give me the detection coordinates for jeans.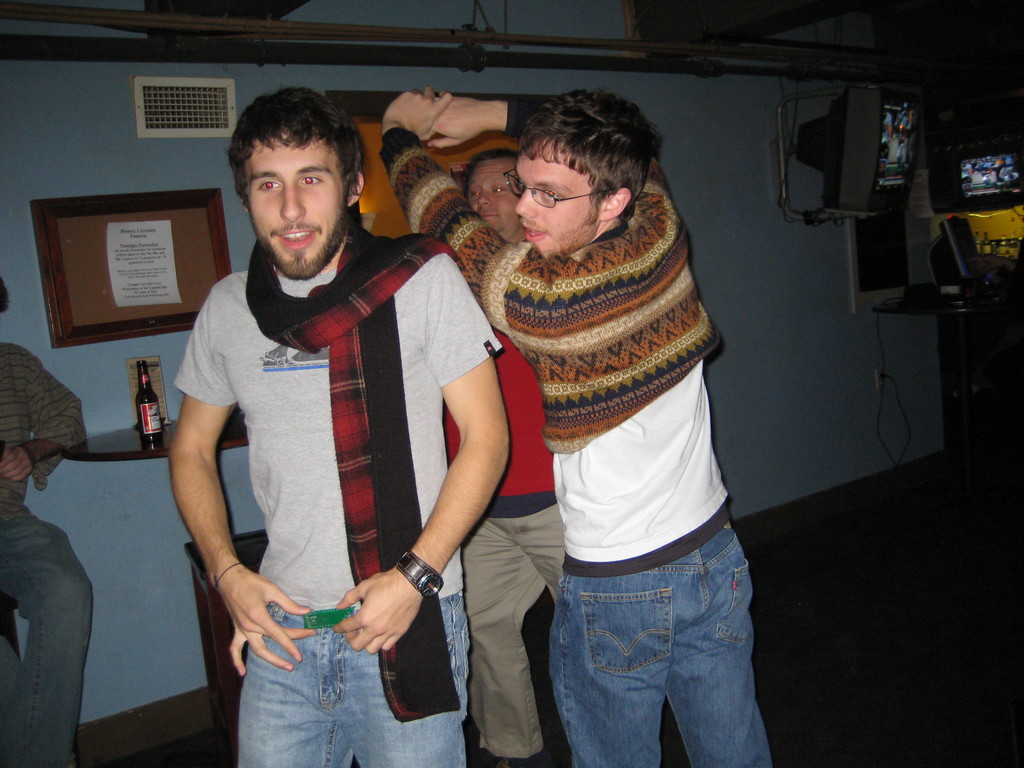
locate(234, 589, 465, 767).
